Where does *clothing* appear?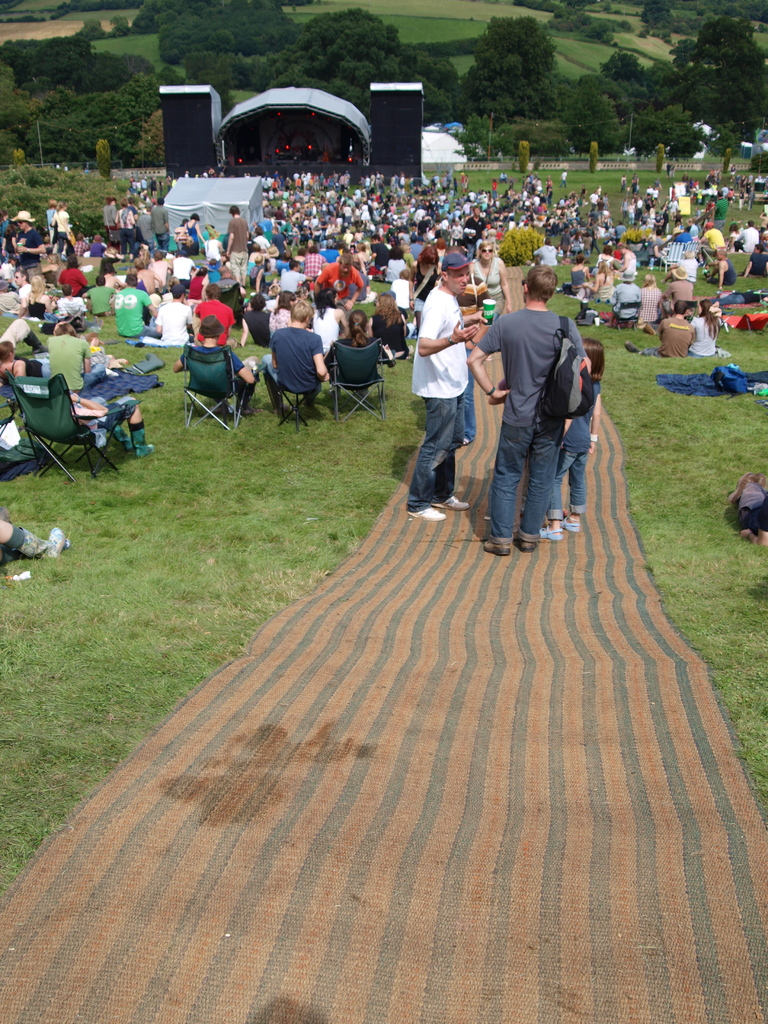
Appears at (86,281,115,318).
